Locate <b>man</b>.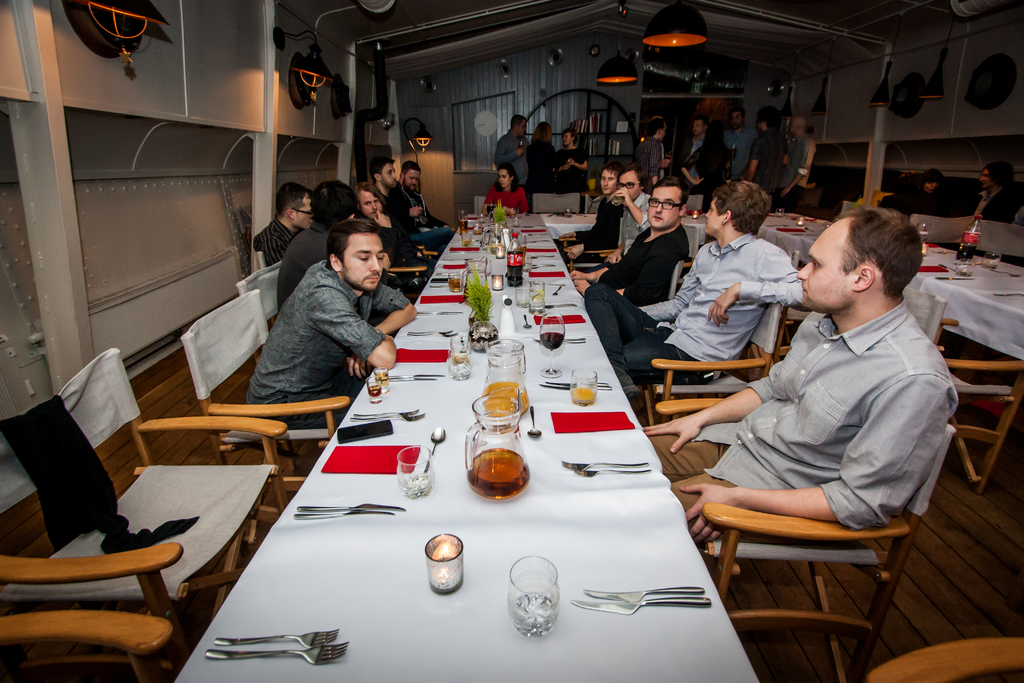
Bounding box: bbox(605, 167, 653, 263).
